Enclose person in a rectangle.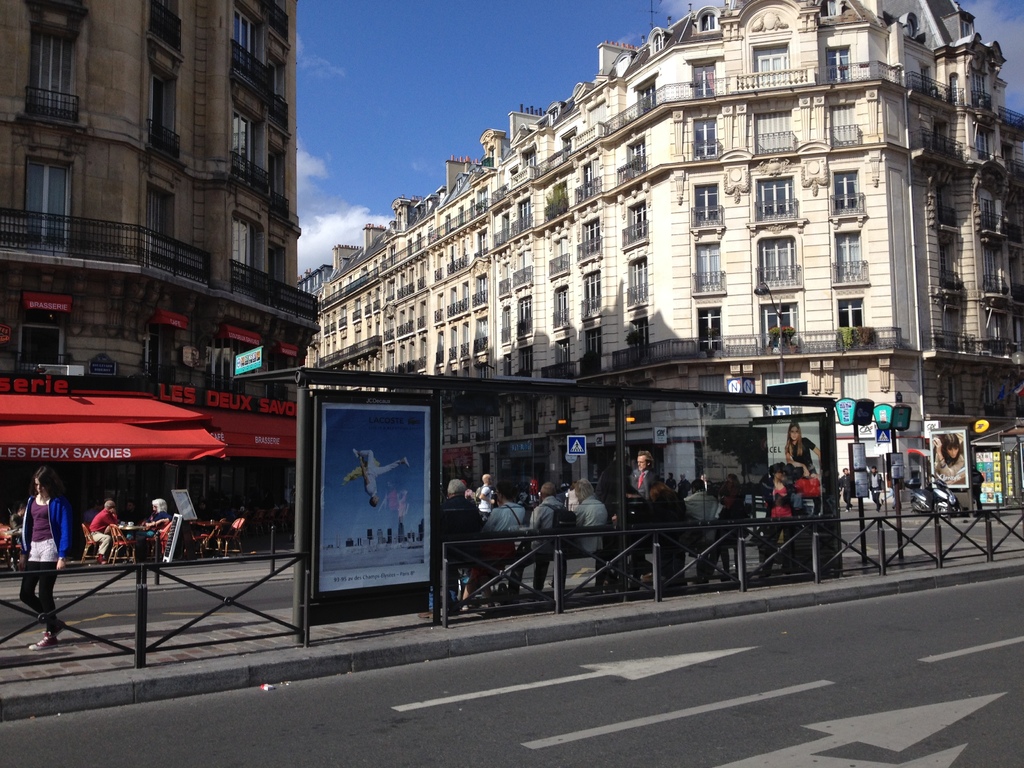
box=[355, 449, 407, 506].
